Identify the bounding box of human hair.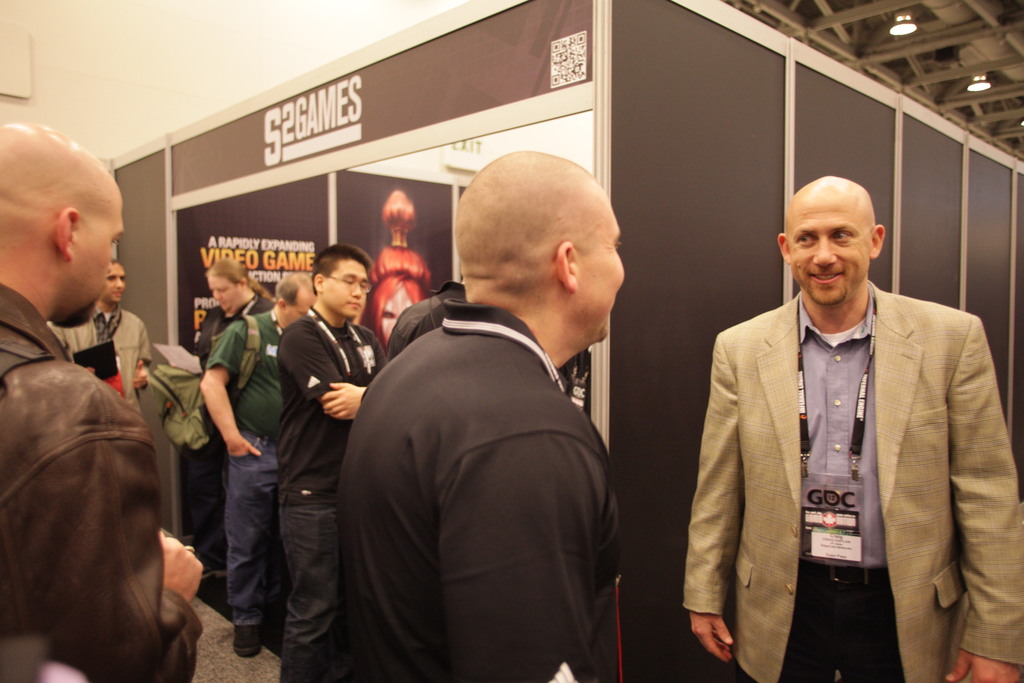
[275, 272, 316, 304].
